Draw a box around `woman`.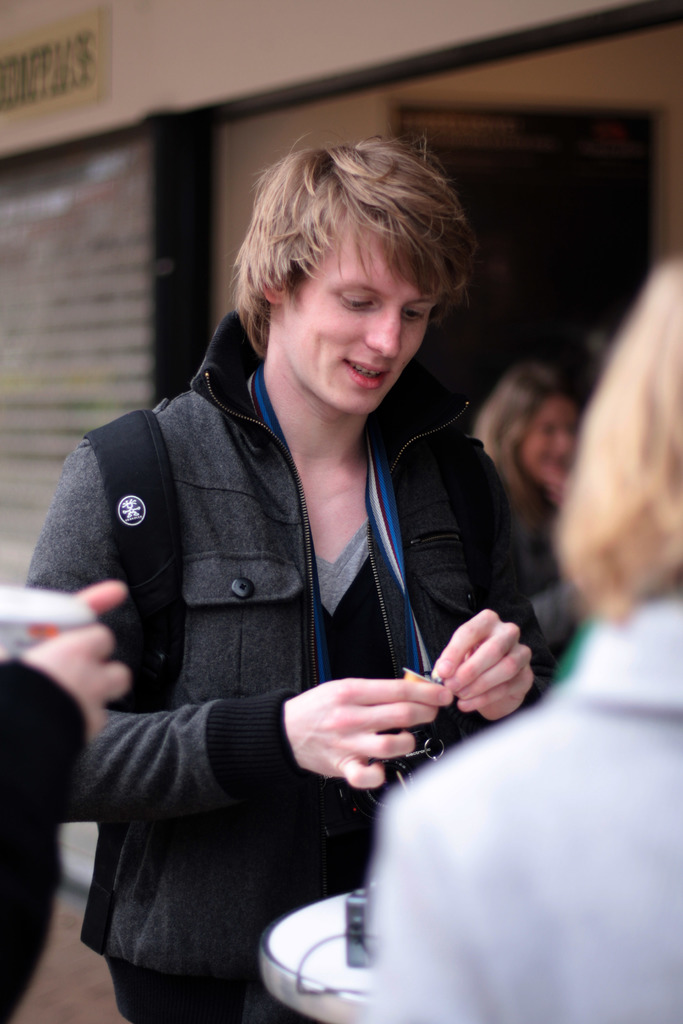
locate(370, 253, 682, 1023).
